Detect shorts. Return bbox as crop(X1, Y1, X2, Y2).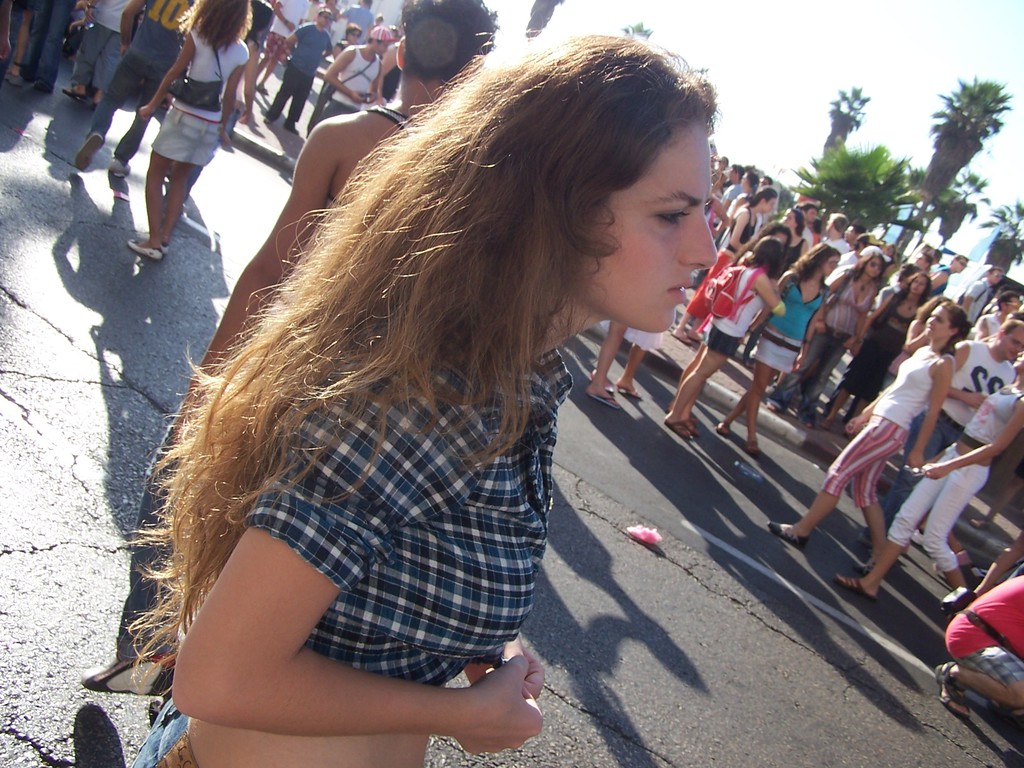
crop(751, 333, 801, 377).
